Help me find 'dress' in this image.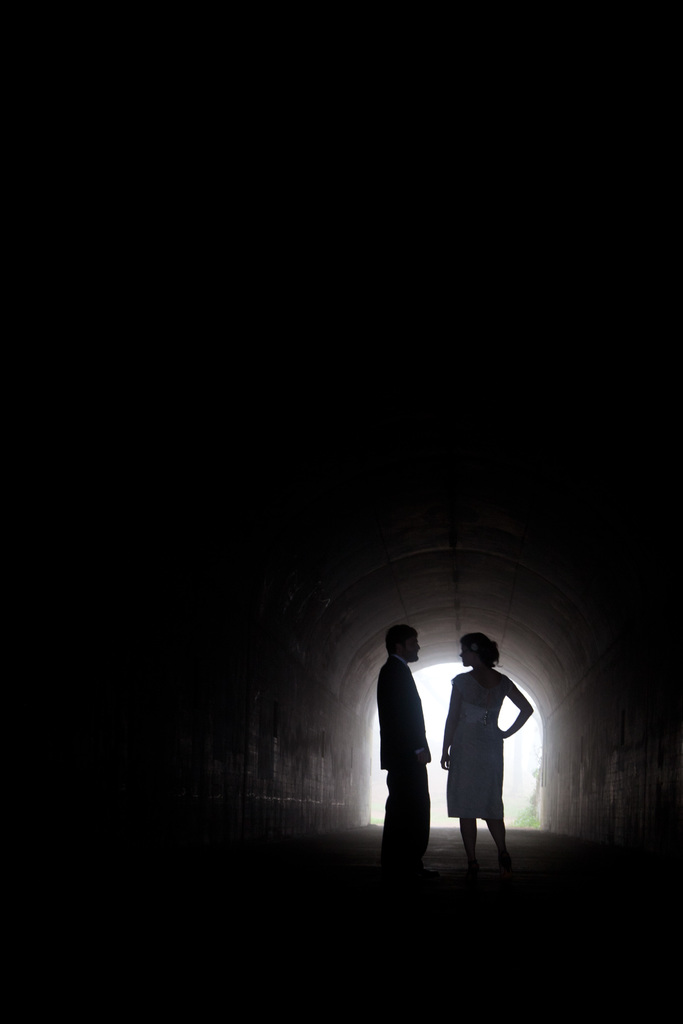
Found it: BBox(442, 669, 507, 817).
